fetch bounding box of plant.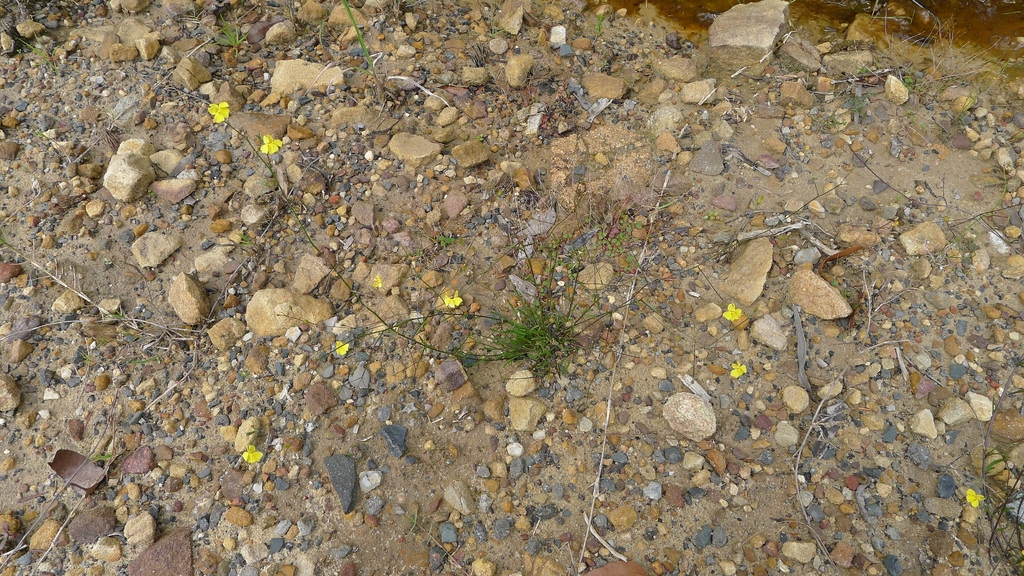
Bbox: (595,14,606,45).
